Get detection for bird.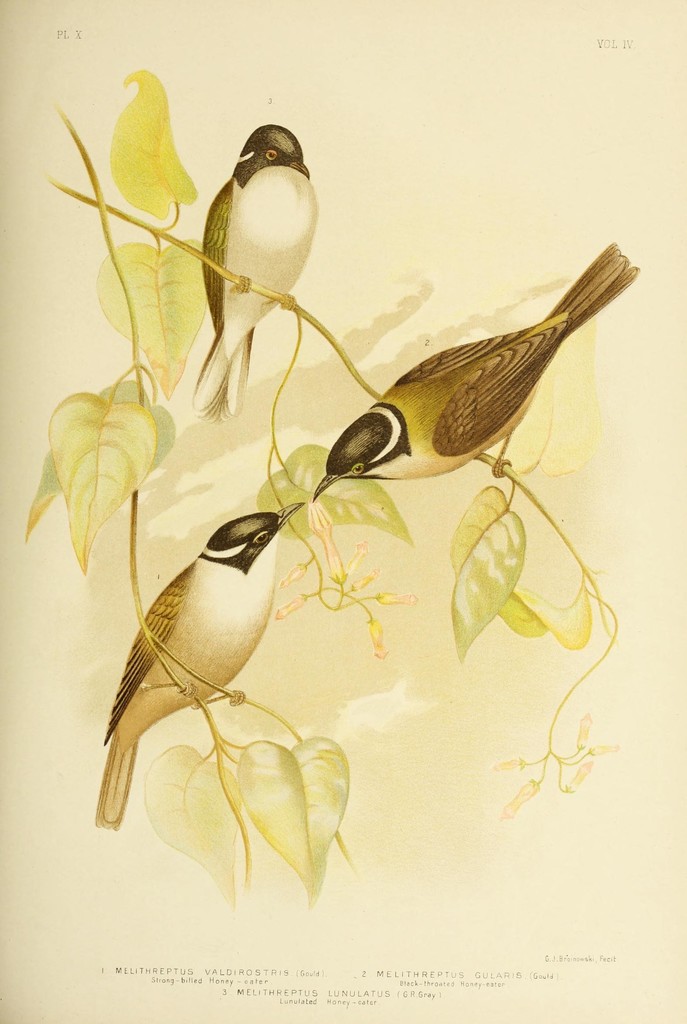
Detection: select_region(312, 239, 638, 498).
